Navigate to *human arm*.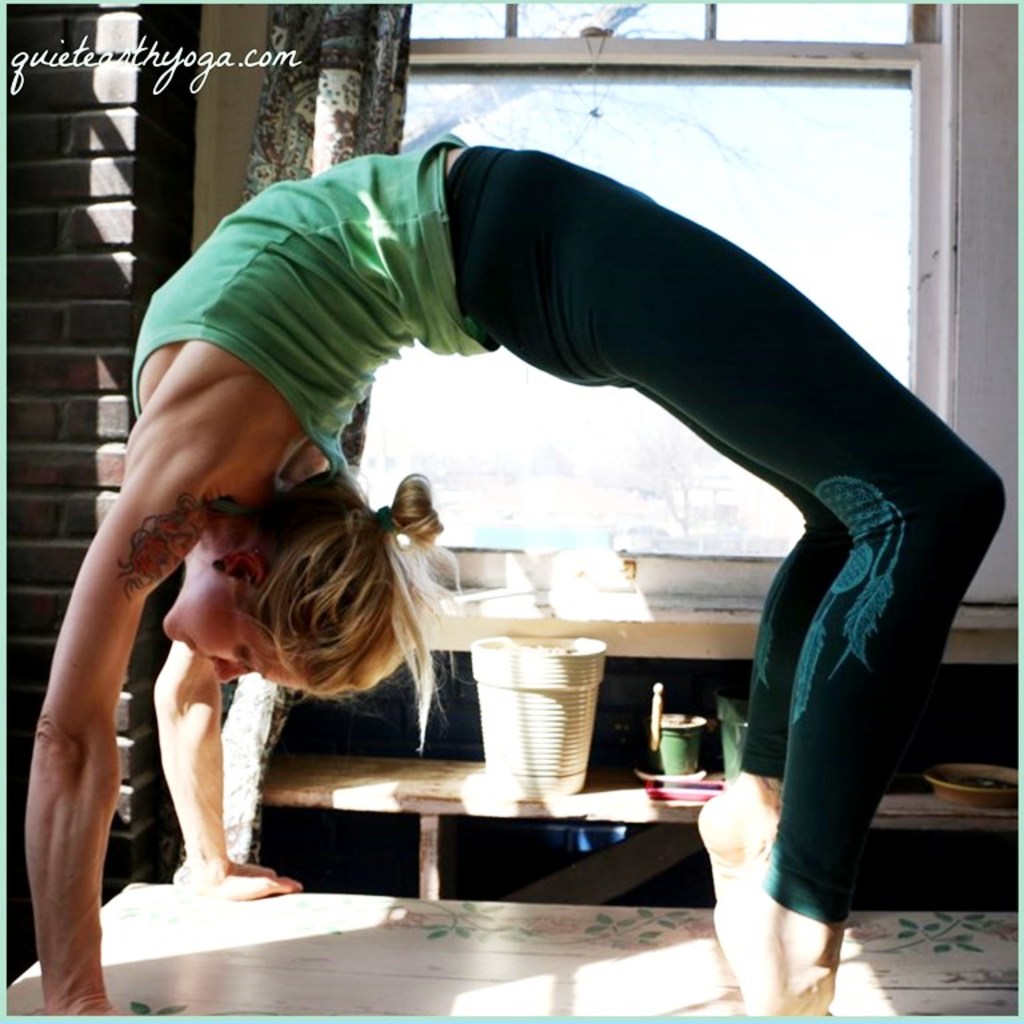
Navigation target: (141,639,308,903).
